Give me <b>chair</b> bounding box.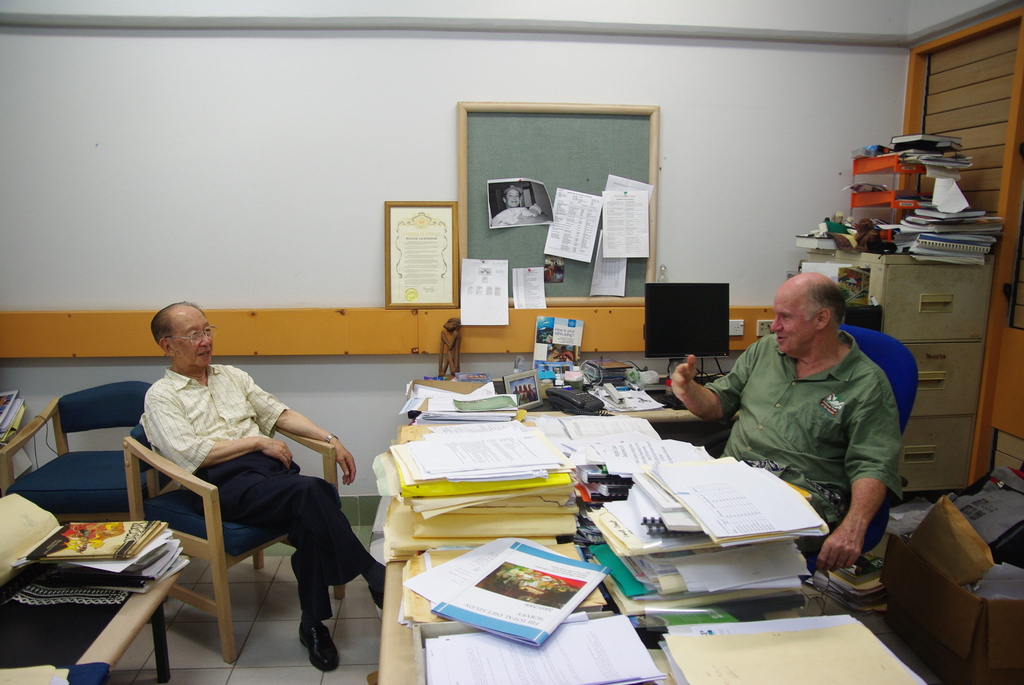
l=0, t=379, r=153, b=519.
